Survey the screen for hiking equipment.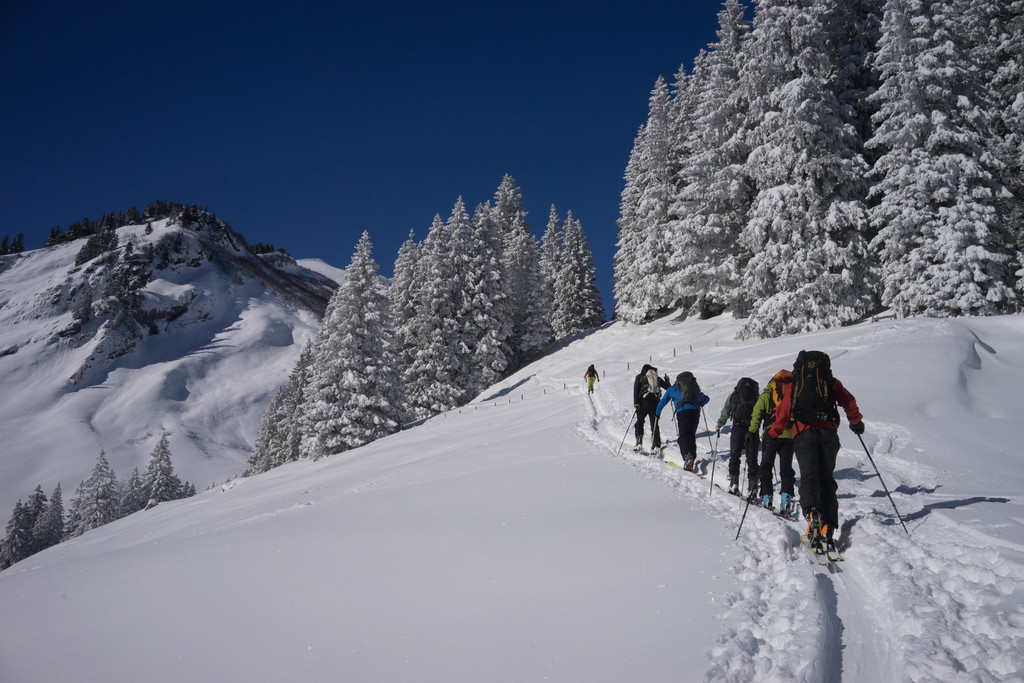
Survey found: Rect(637, 364, 665, 399).
